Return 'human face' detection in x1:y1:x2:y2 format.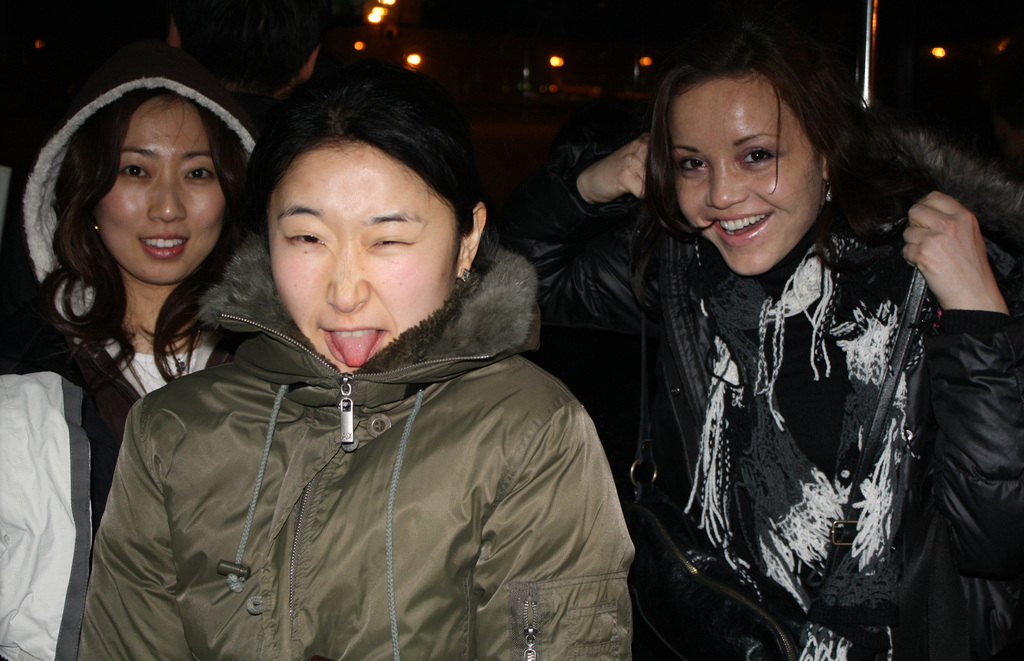
671:71:824:280.
